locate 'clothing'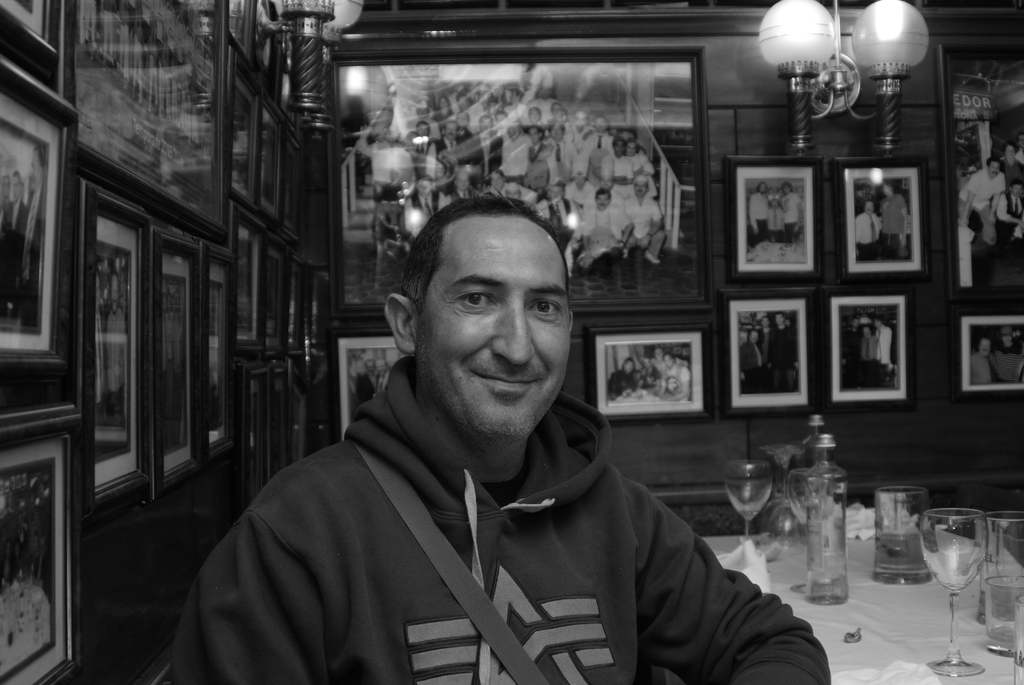
detection(850, 213, 879, 264)
